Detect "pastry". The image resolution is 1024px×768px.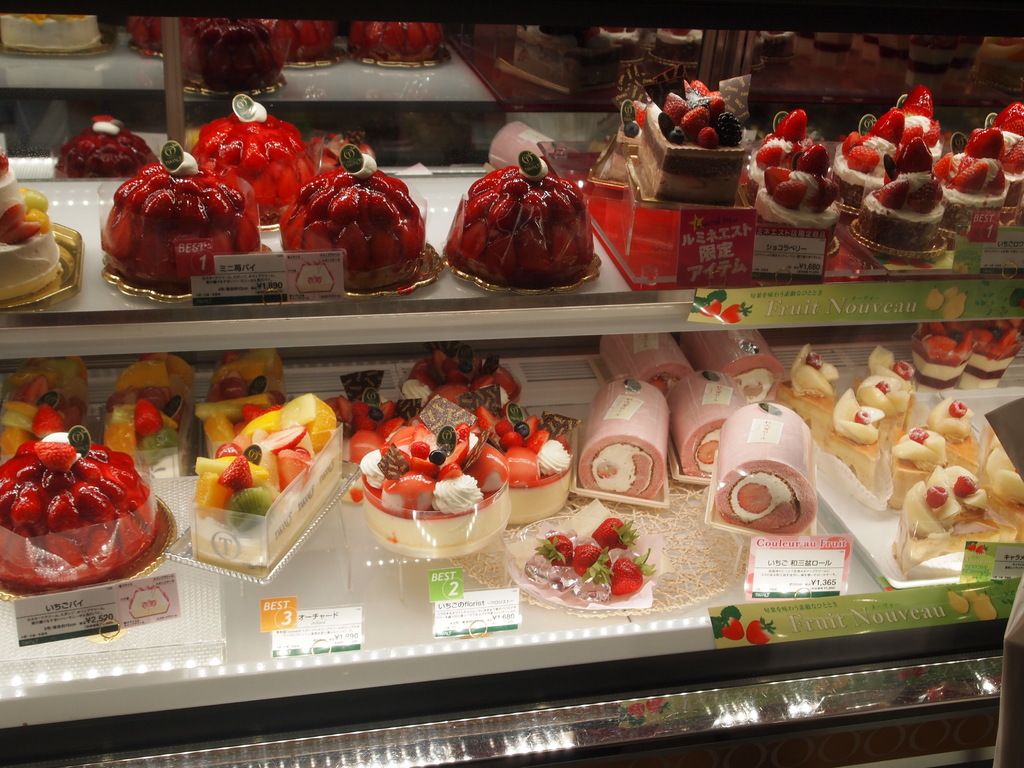
<bbox>903, 86, 947, 164</bbox>.
